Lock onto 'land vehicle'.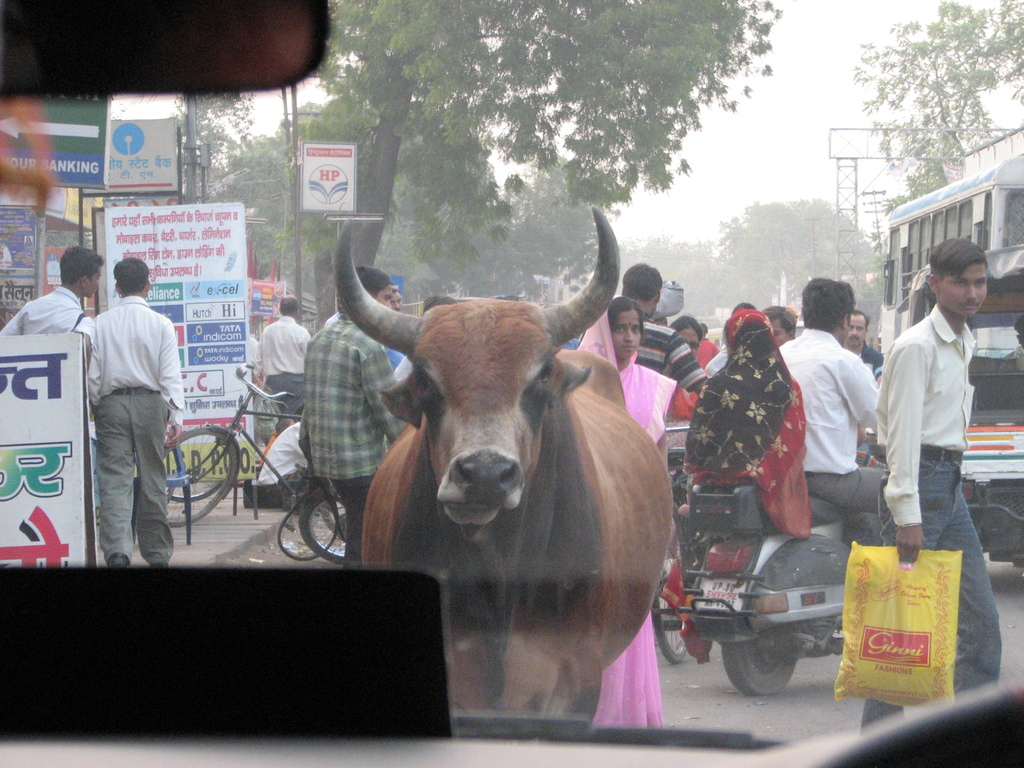
Locked: locate(879, 150, 1023, 360).
